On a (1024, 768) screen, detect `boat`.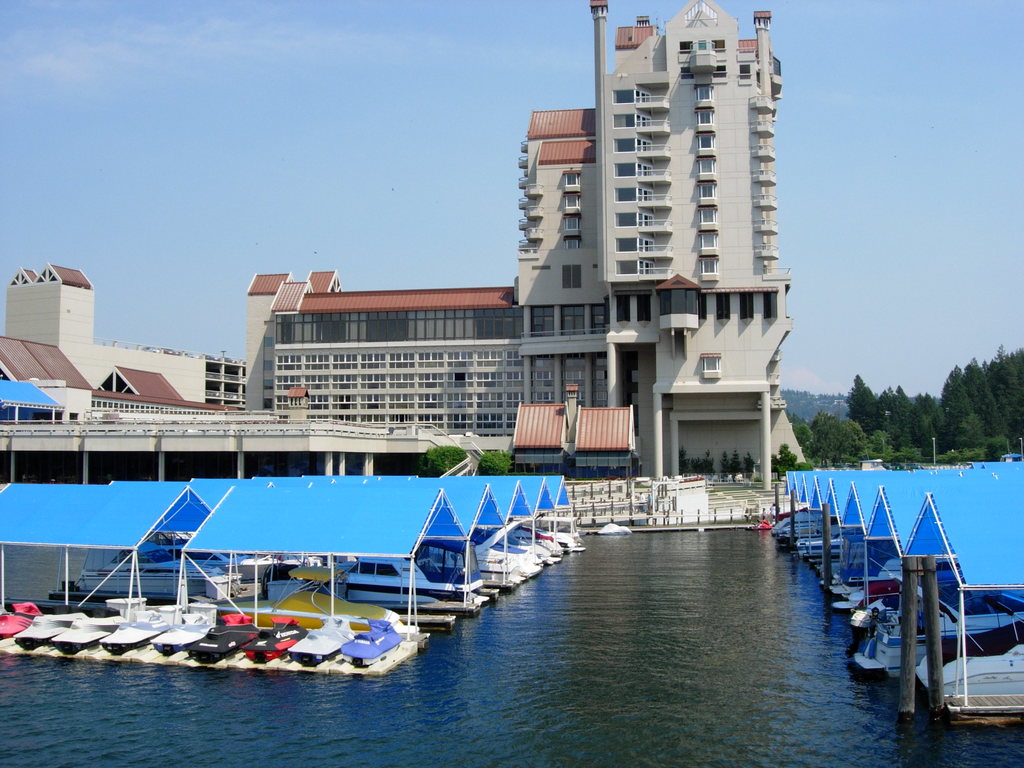
bbox=(56, 617, 118, 653).
